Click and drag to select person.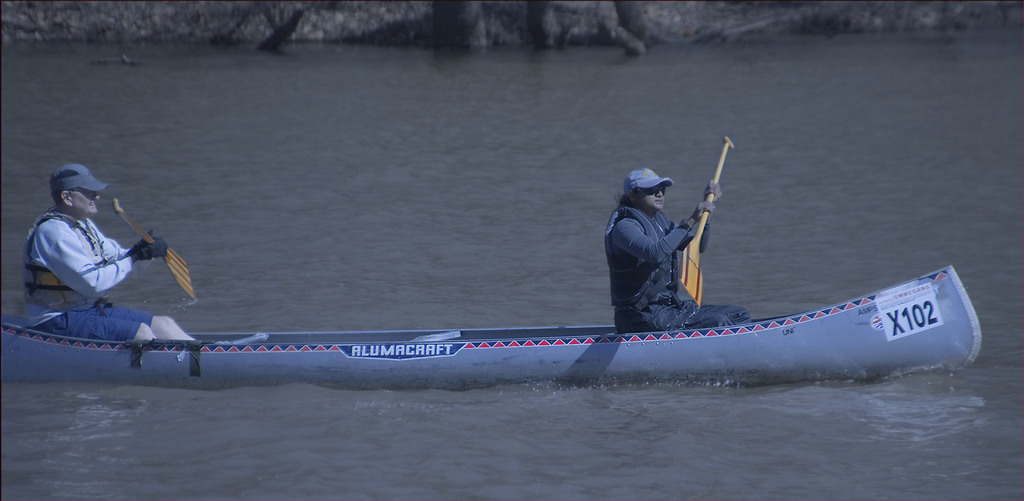
Selection: (604,169,752,334).
